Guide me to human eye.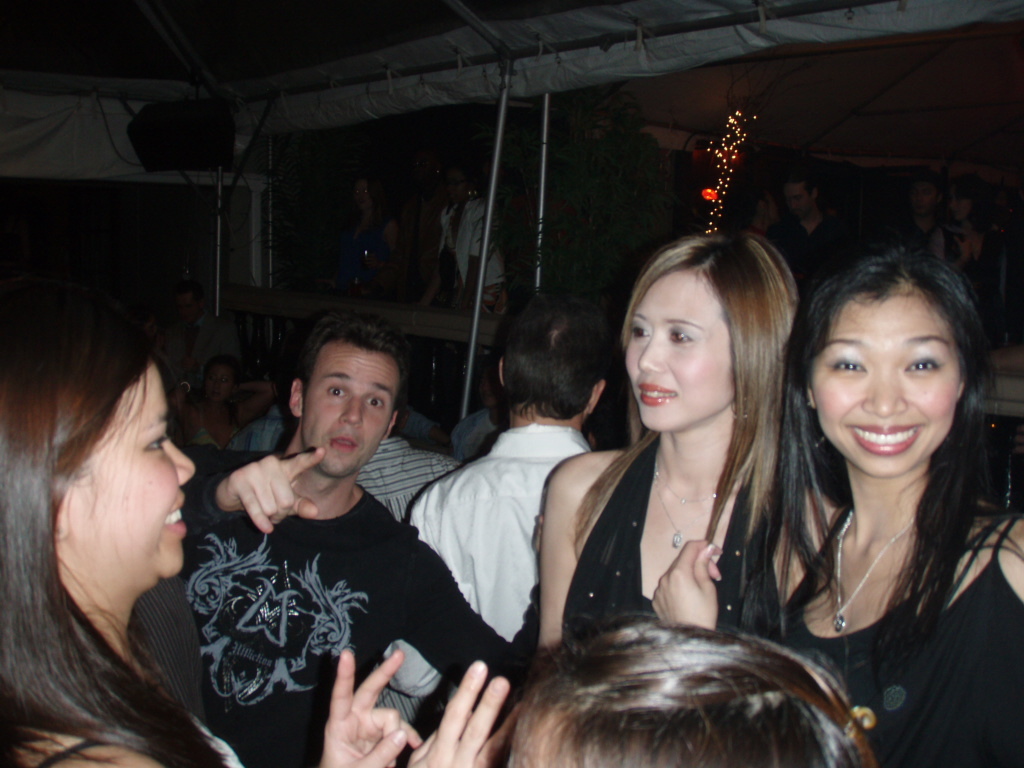
Guidance: select_region(629, 319, 653, 345).
